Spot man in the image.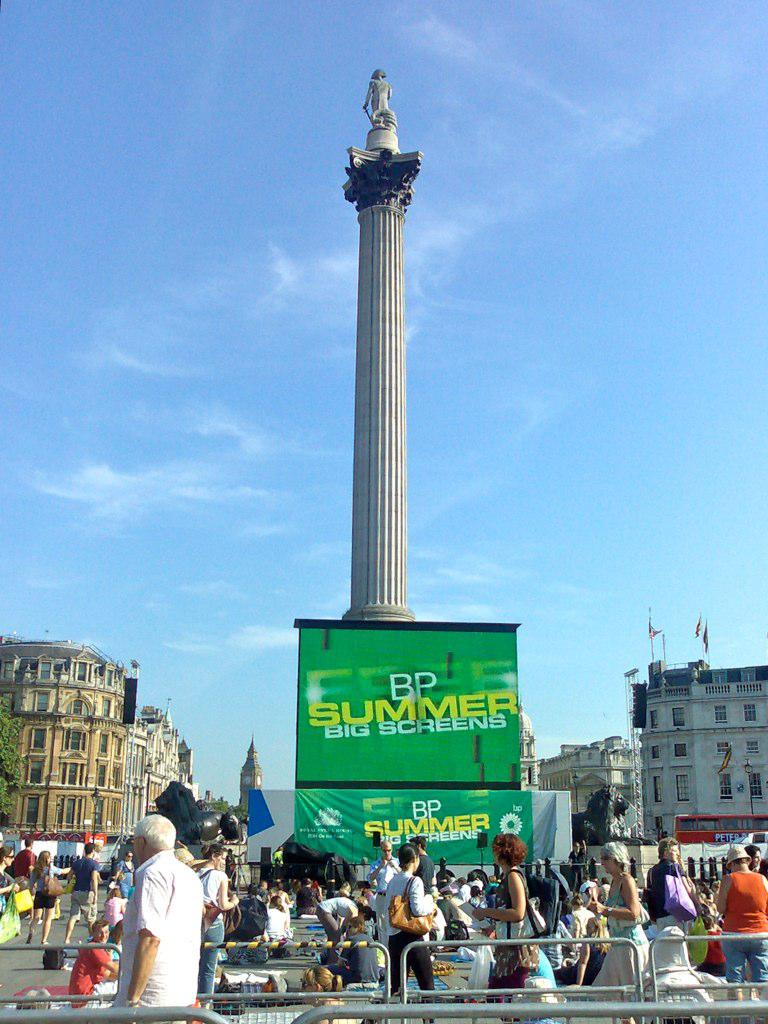
man found at bbox=(108, 808, 218, 1012).
